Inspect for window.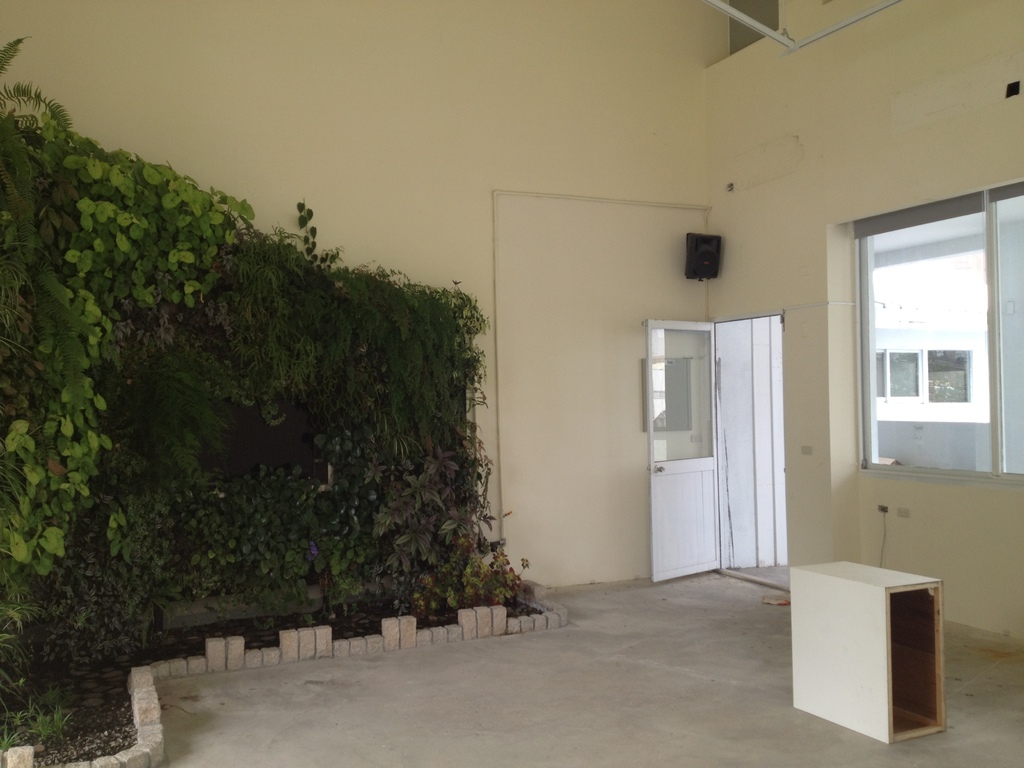
Inspection: (854,183,1023,470).
